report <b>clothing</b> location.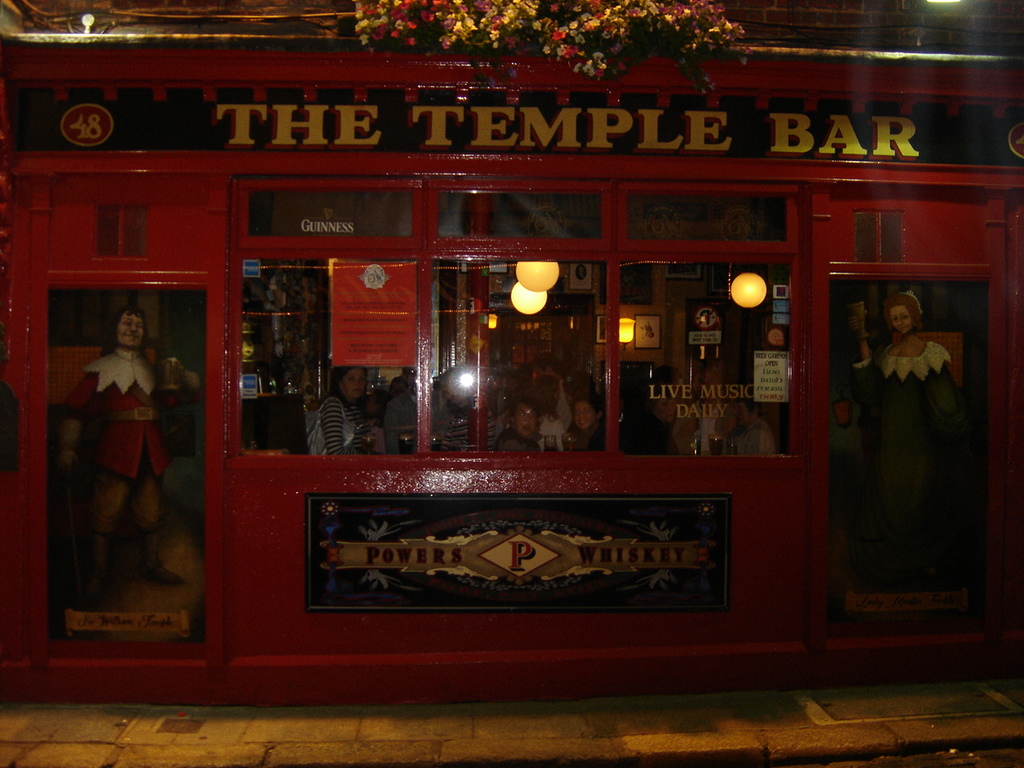
Report: 317 398 367 450.
